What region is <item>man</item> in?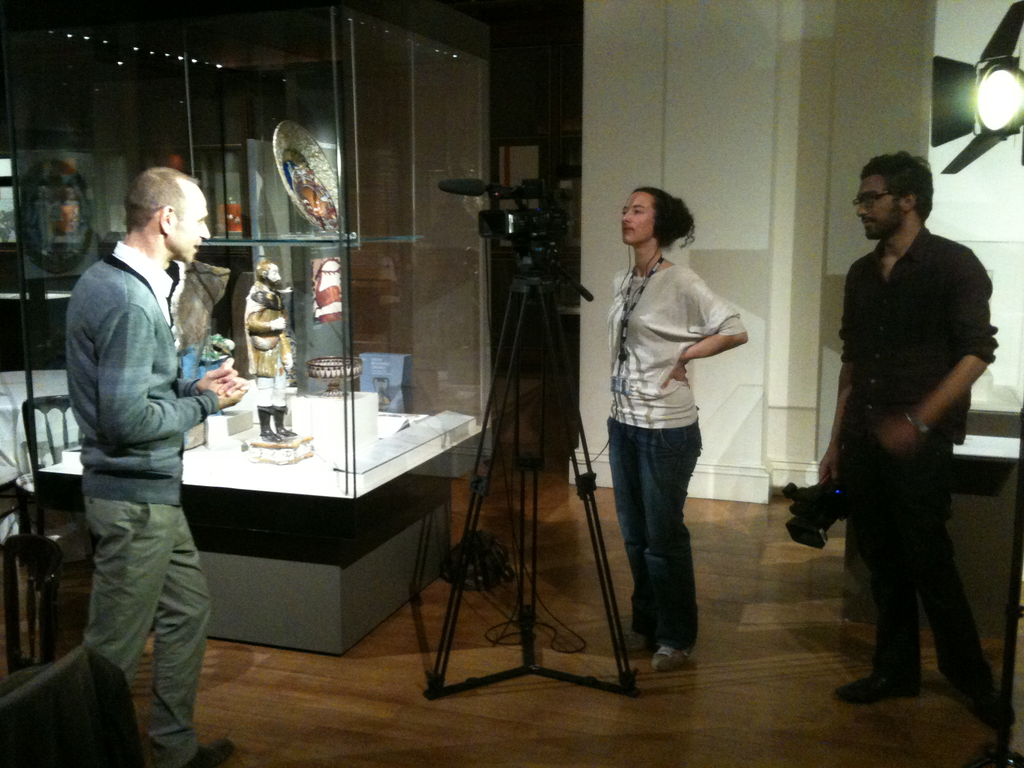
box(80, 166, 253, 767).
